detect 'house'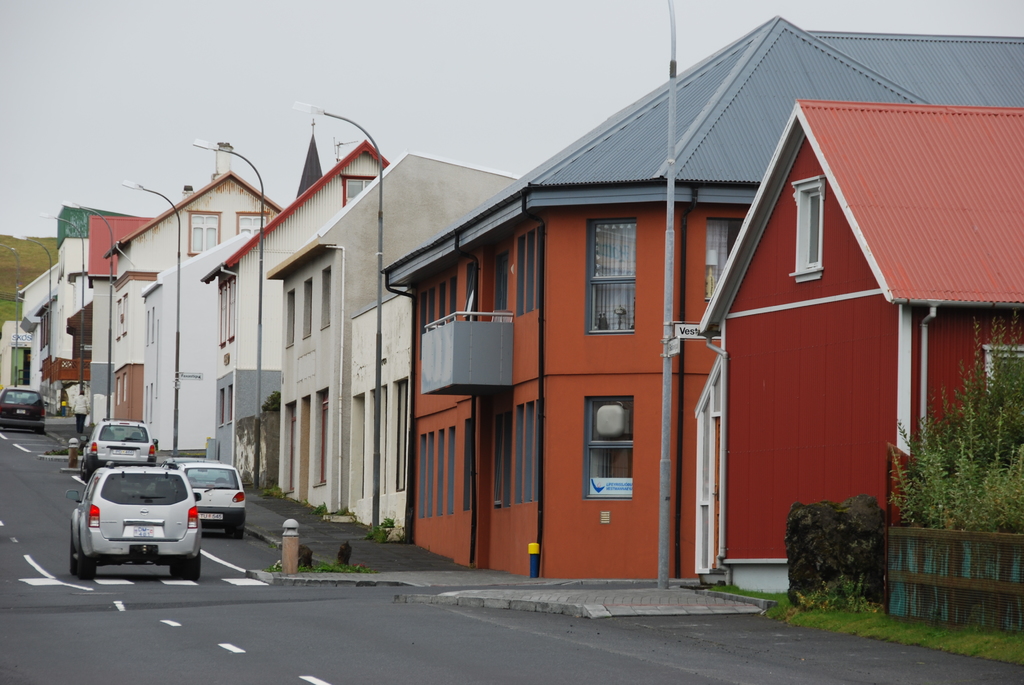
<bbox>268, 145, 540, 521</bbox>
